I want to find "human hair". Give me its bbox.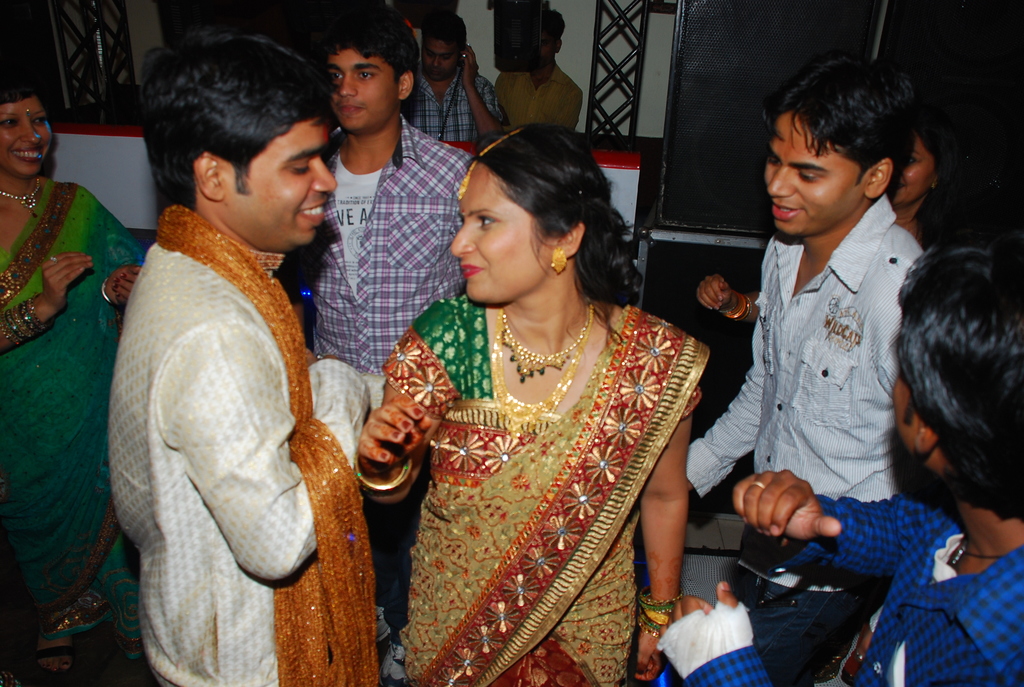
pyautogui.locateOnScreen(138, 23, 336, 209).
